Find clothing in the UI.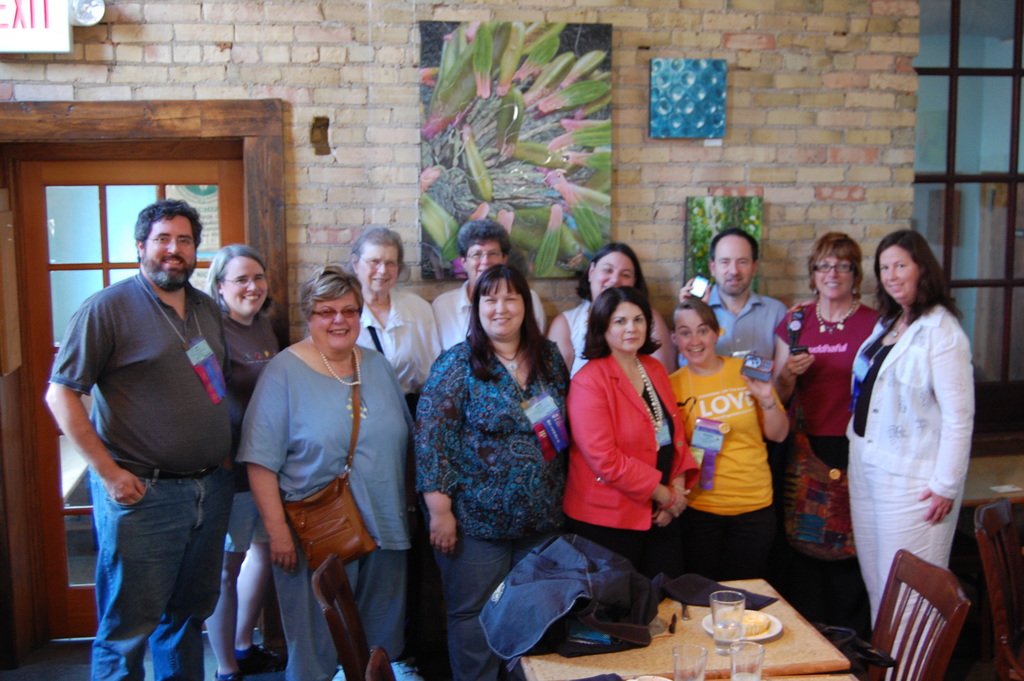
UI element at pyautogui.locateOnScreen(97, 459, 203, 680).
